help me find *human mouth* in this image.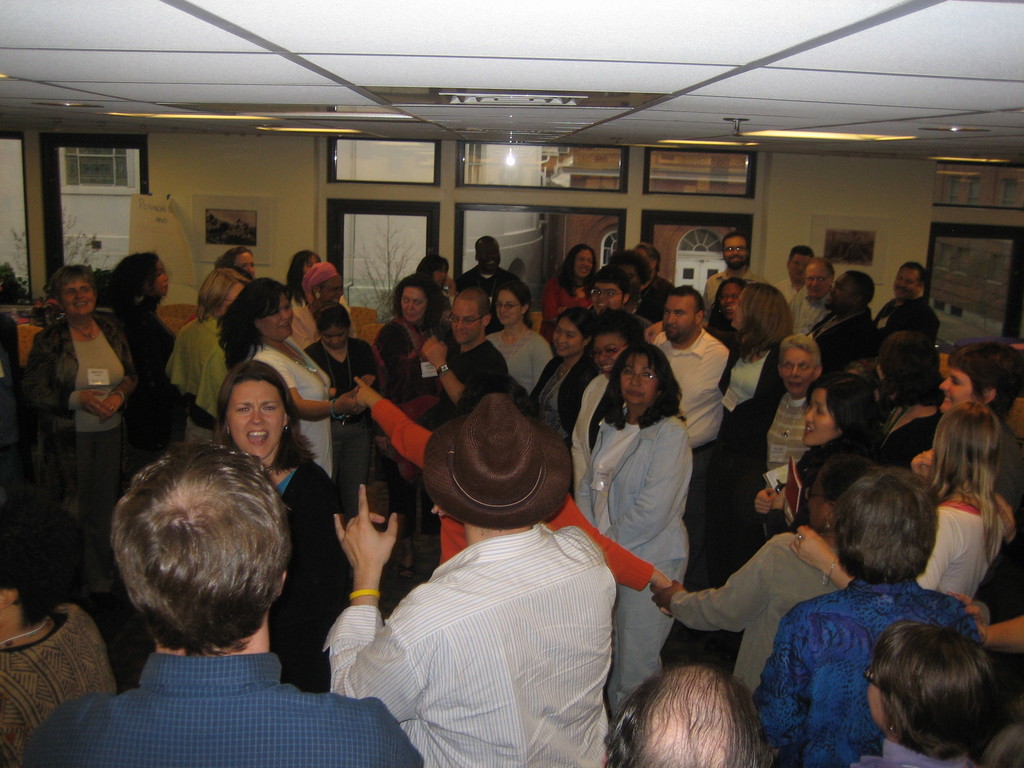
Found it: bbox=(599, 361, 616, 373).
